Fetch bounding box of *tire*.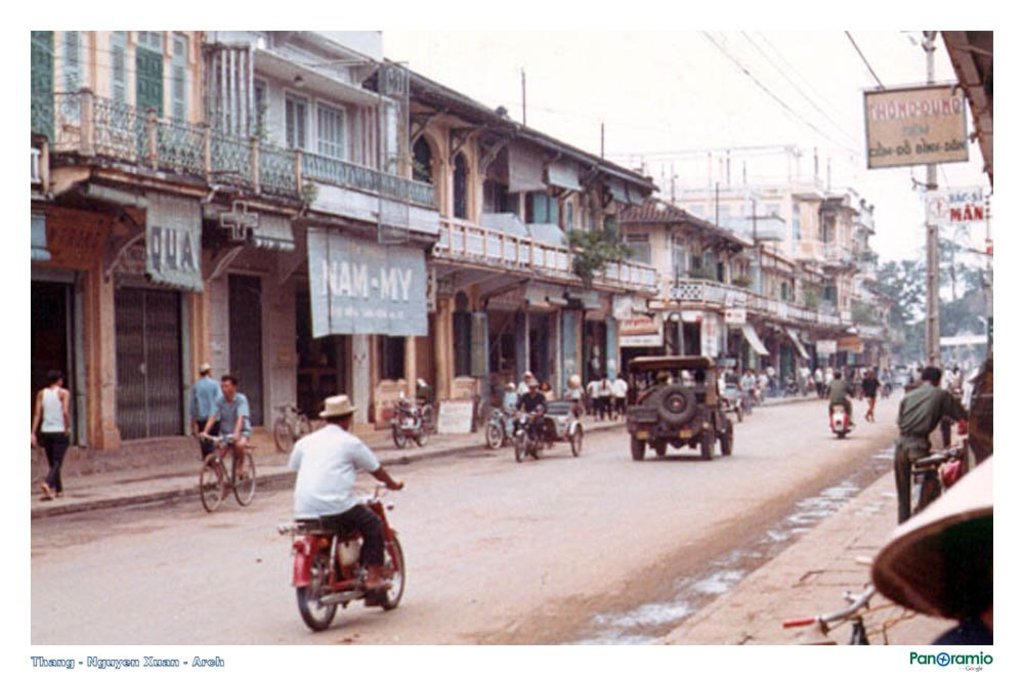
Bbox: region(295, 412, 313, 440).
